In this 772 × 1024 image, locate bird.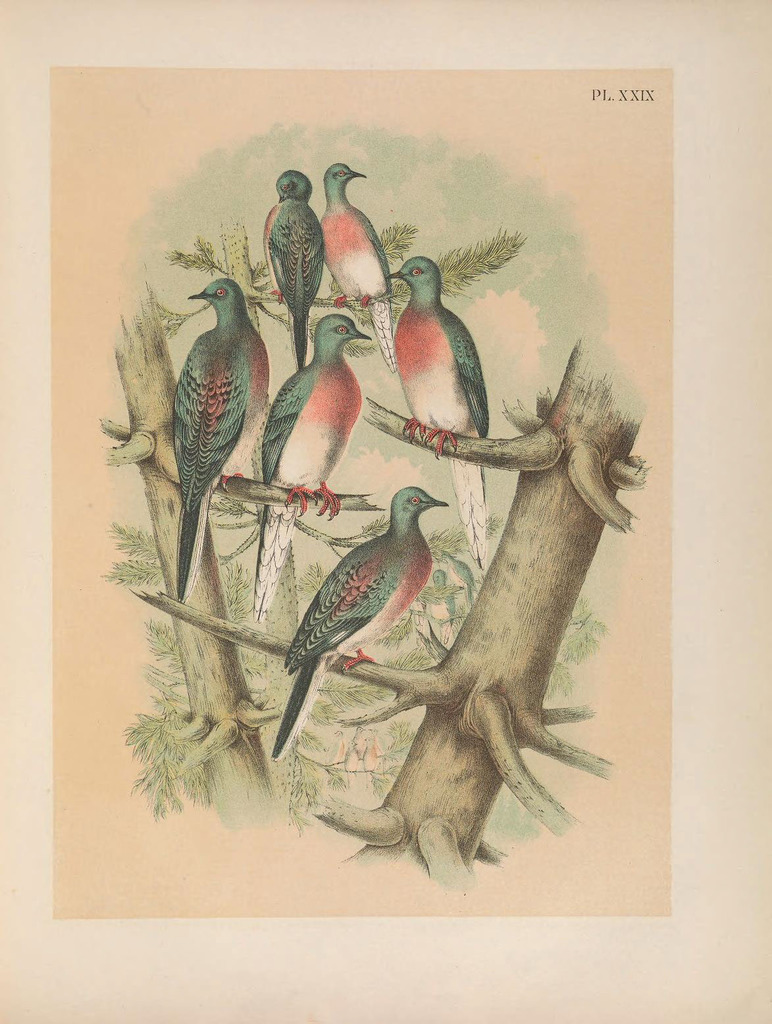
Bounding box: <box>256,313,374,622</box>.
